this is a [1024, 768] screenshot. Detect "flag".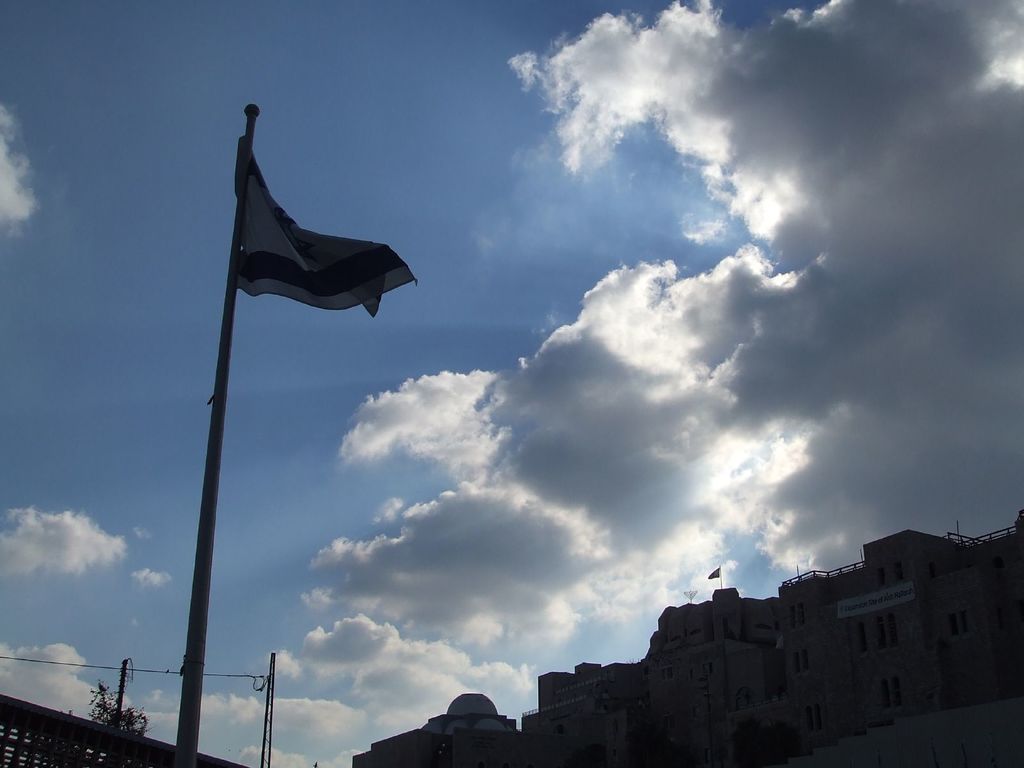
crop(709, 569, 724, 584).
